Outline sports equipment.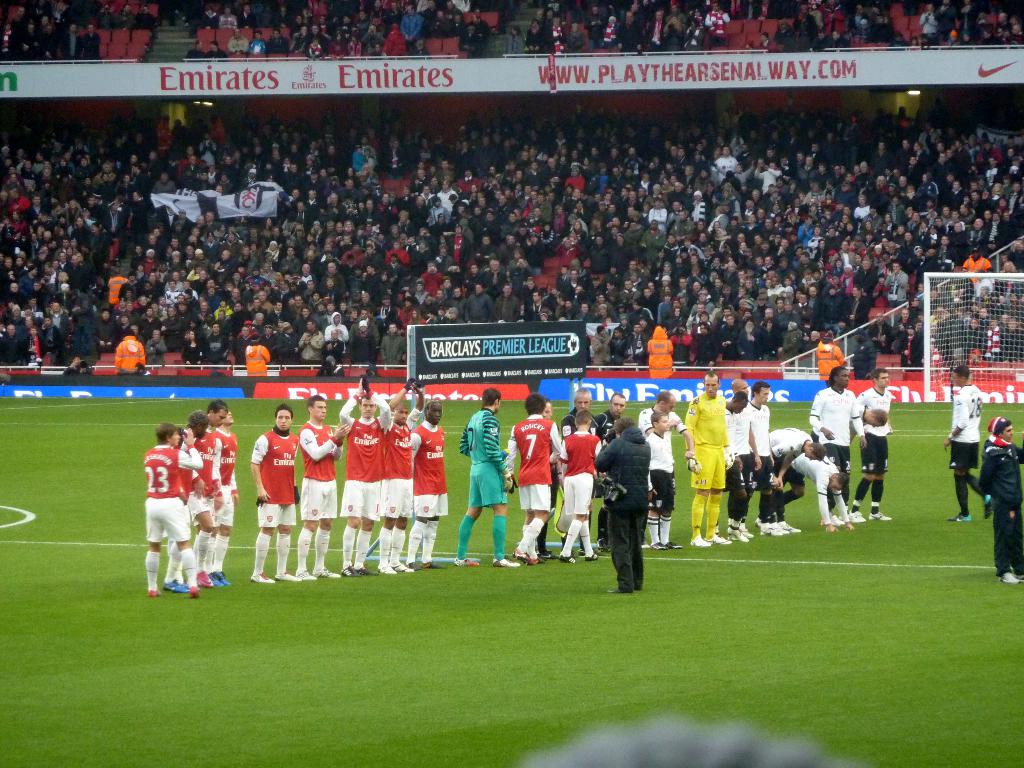
Outline: box=[300, 423, 337, 484].
